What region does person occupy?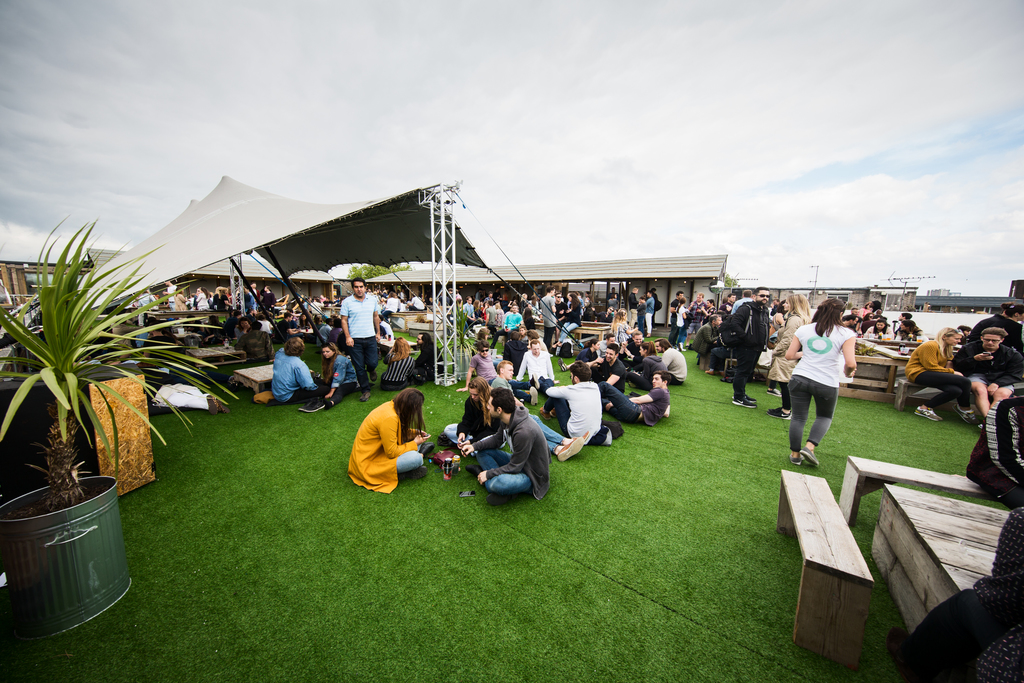
{"x1": 270, "y1": 334, "x2": 330, "y2": 402}.
